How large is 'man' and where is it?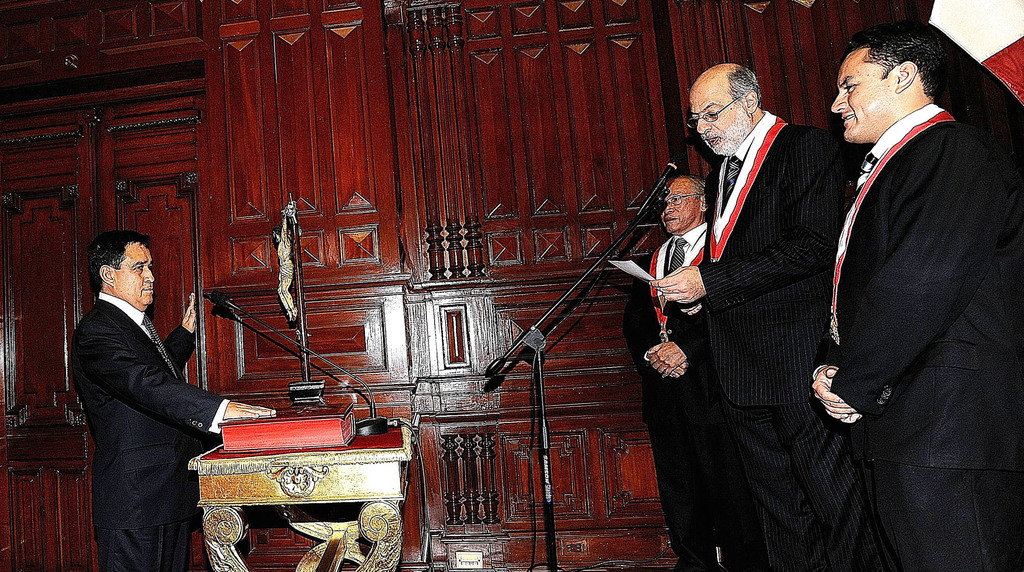
Bounding box: (left=811, top=22, right=1023, bottom=571).
